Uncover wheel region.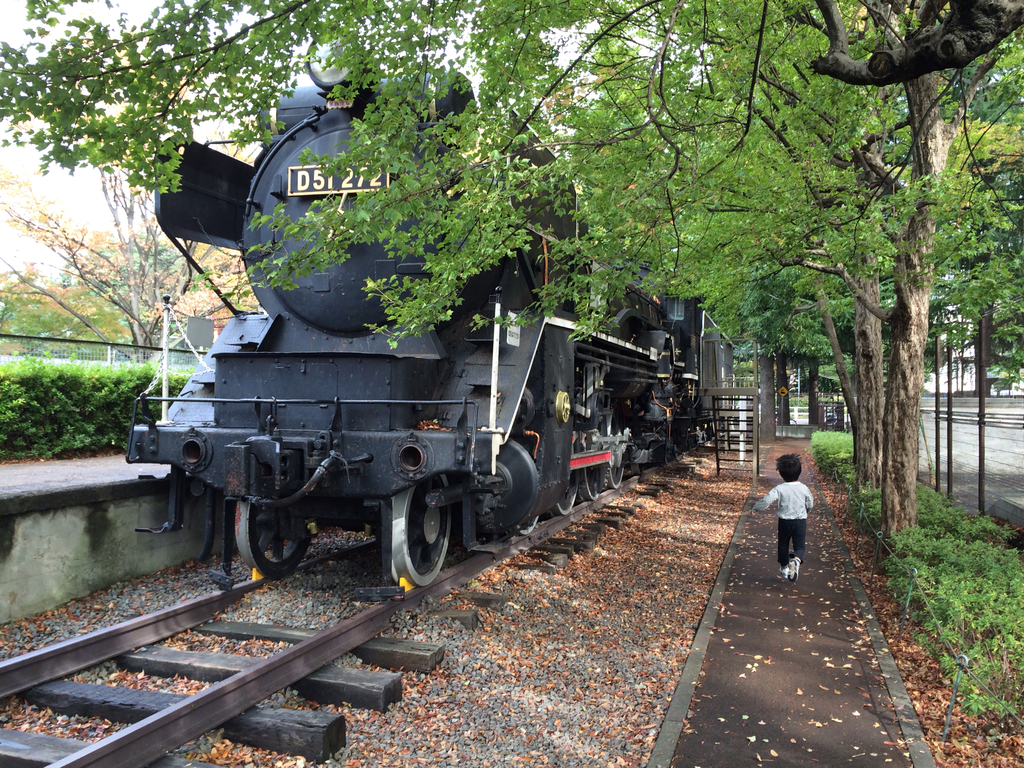
Uncovered: {"left": 554, "top": 475, "right": 579, "bottom": 516}.
